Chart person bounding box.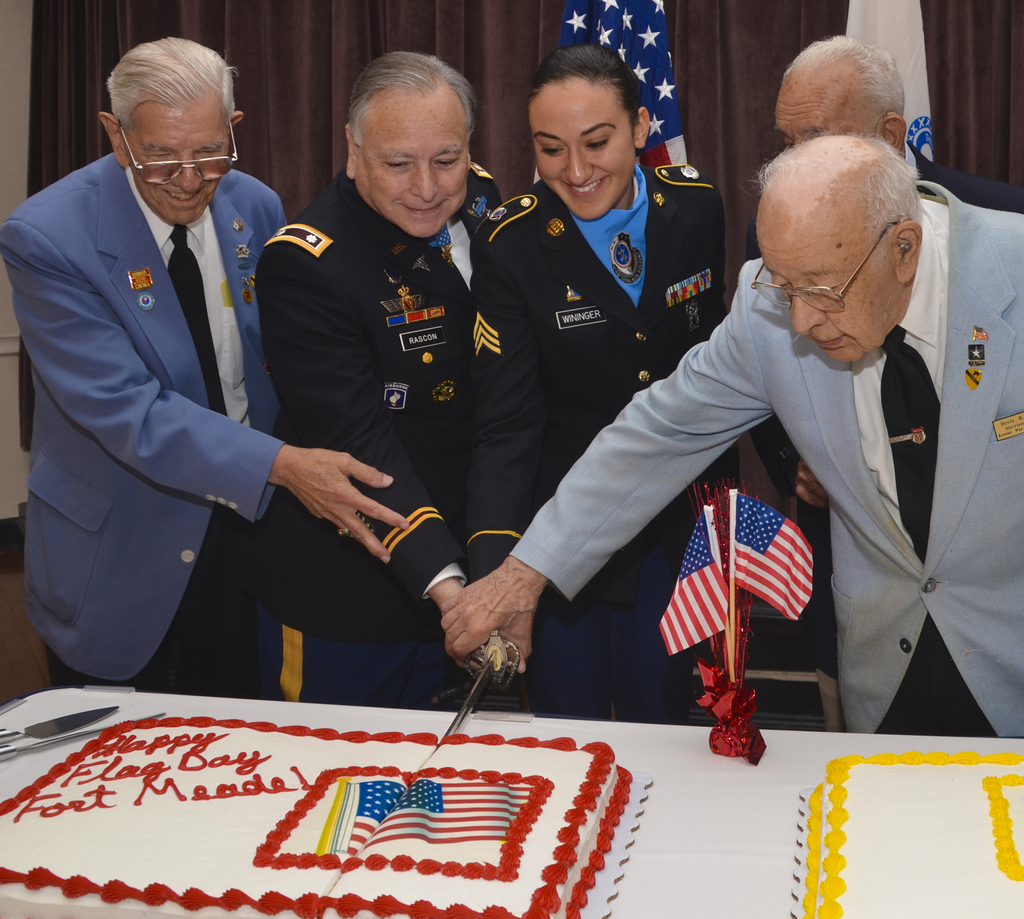
Charted: region(246, 42, 502, 709).
